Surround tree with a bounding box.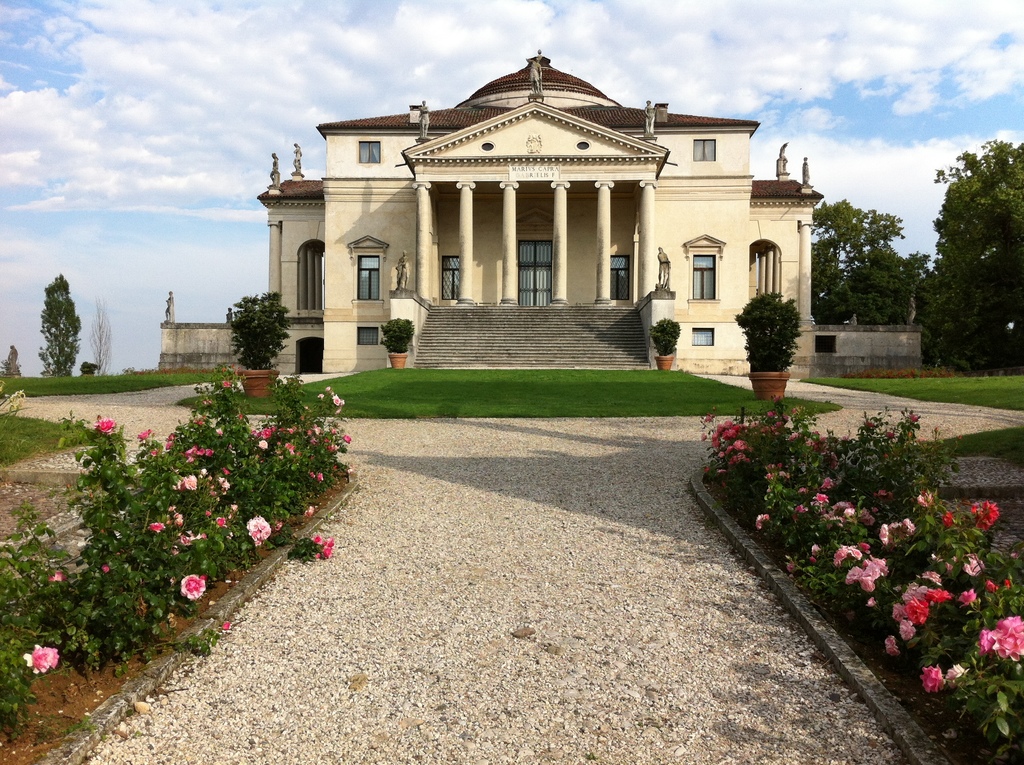
381, 311, 419, 356.
